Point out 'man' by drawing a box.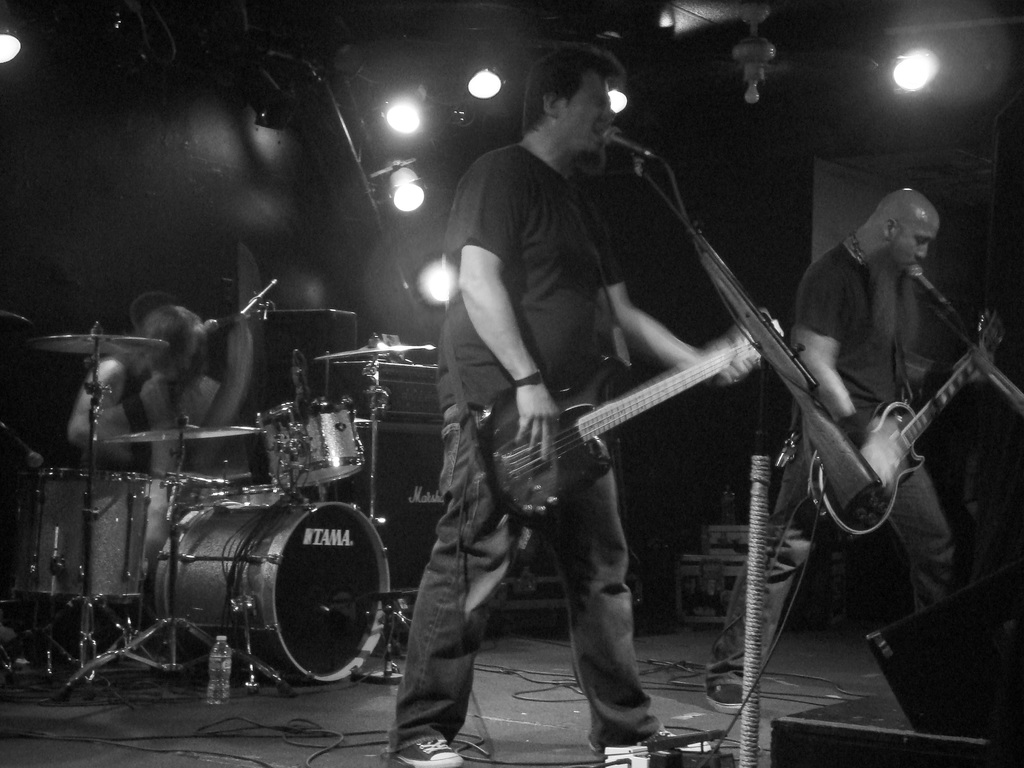
l=695, t=184, r=1023, b=713.
